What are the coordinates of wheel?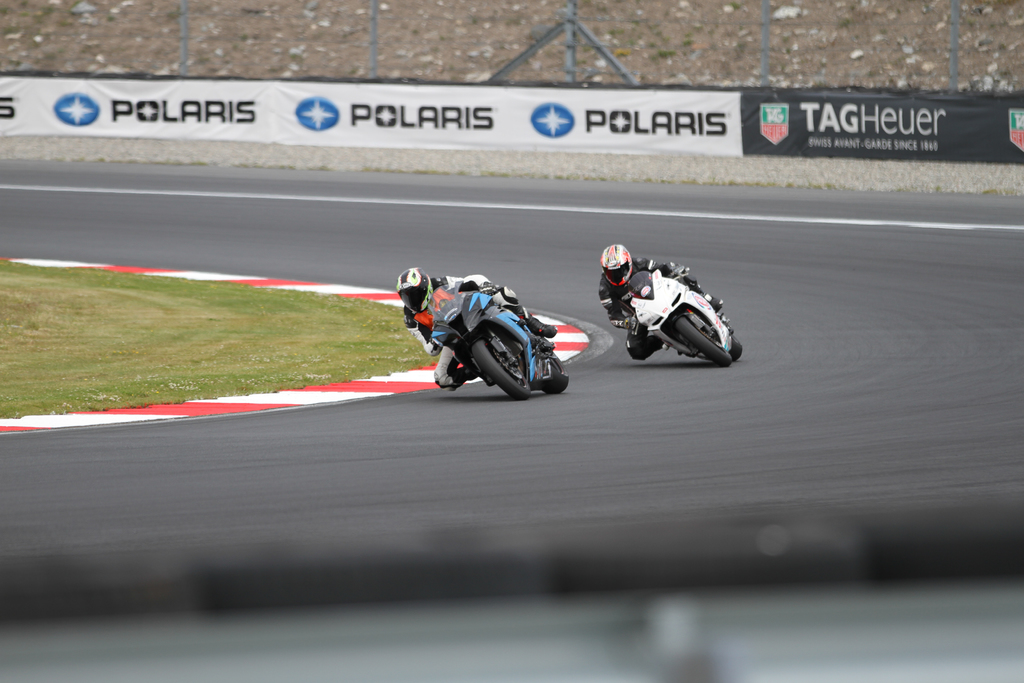
676,318,732,367.
